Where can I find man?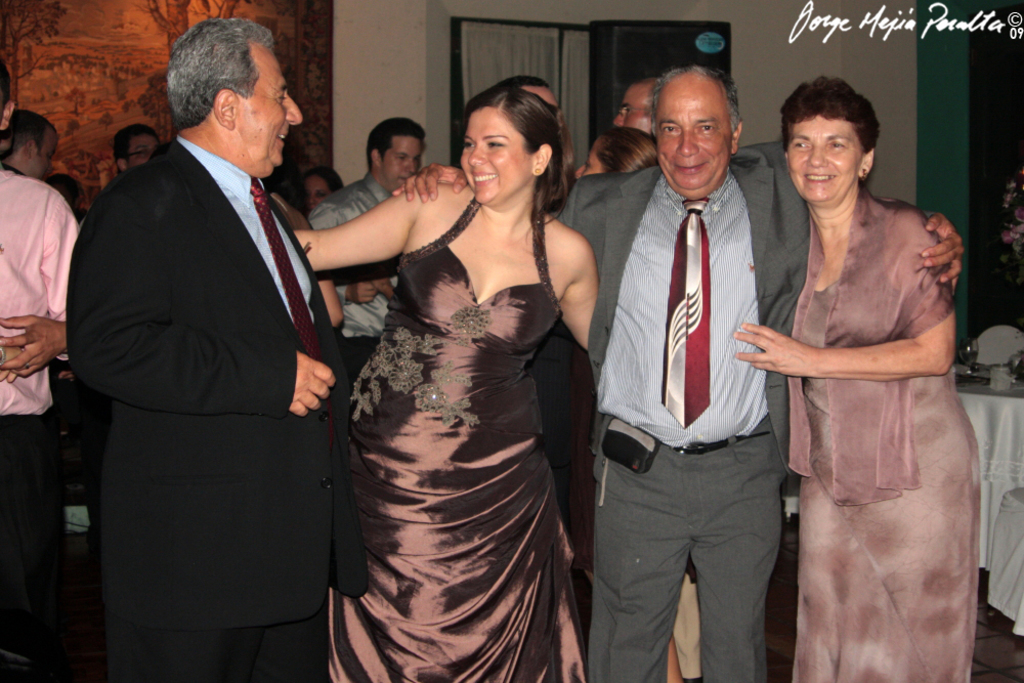
You can find it at {"x1": 58, "y1": 16, "x2": 379, "y2": 682}.
